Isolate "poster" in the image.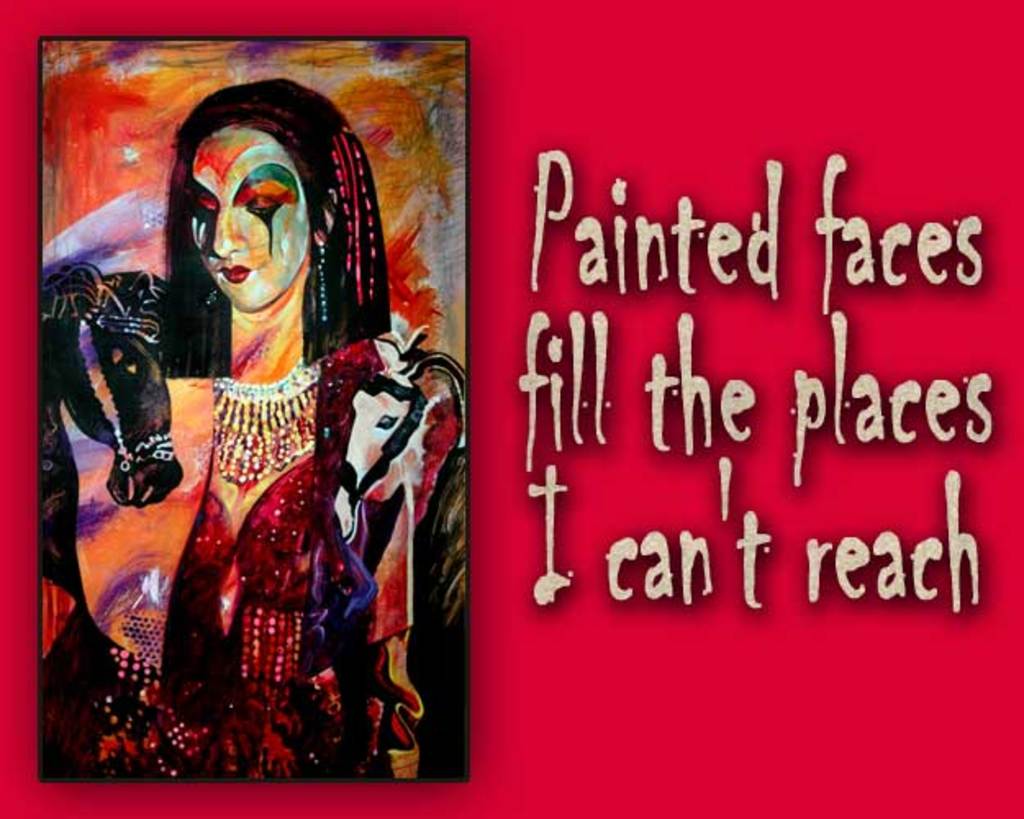
Isolated region: 0/0/1022/817.
